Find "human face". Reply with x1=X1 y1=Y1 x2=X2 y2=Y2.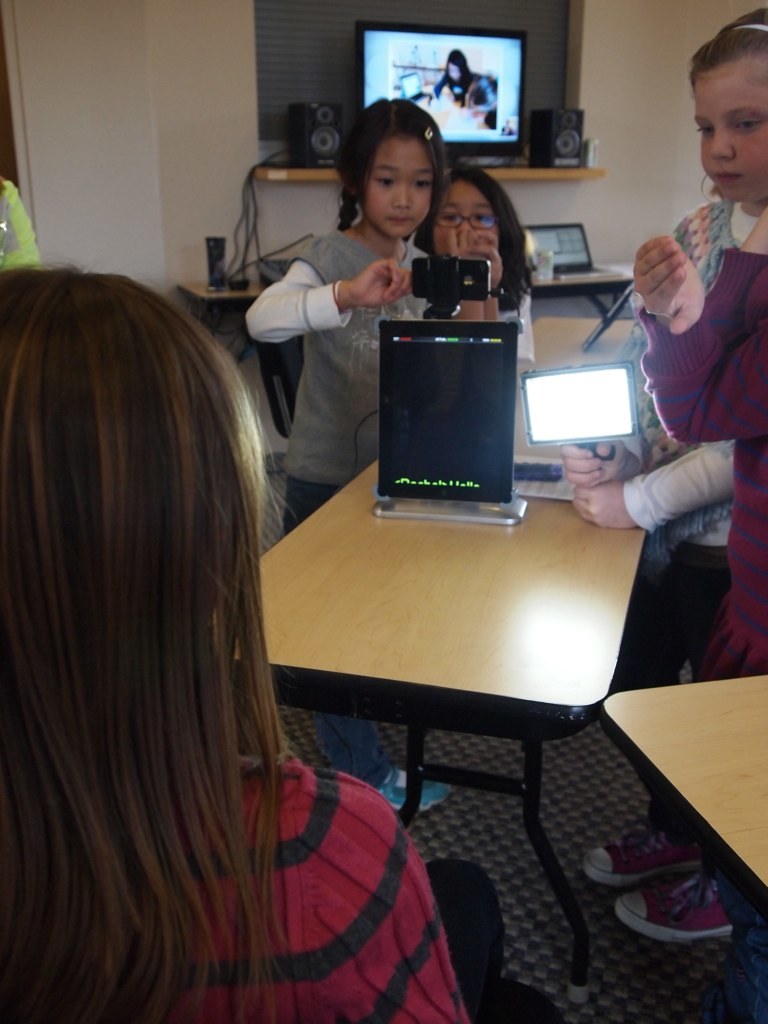
x1=701 y1=64 x2=766 y2=206.
